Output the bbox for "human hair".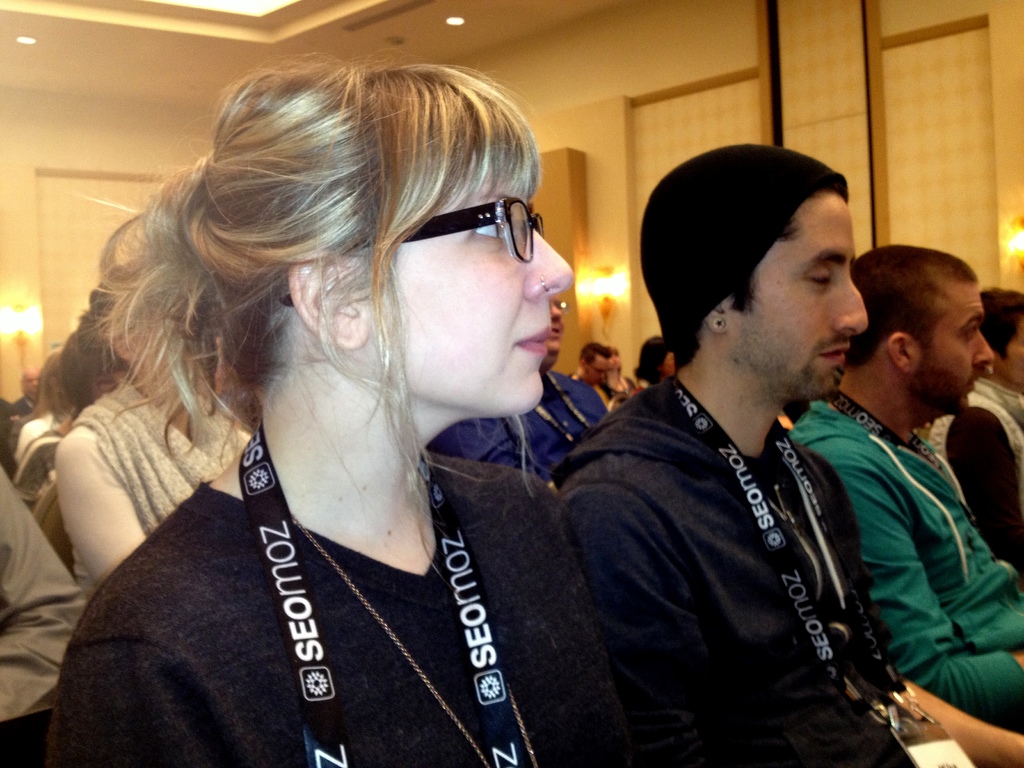
region(579, 342, 613, 365).
